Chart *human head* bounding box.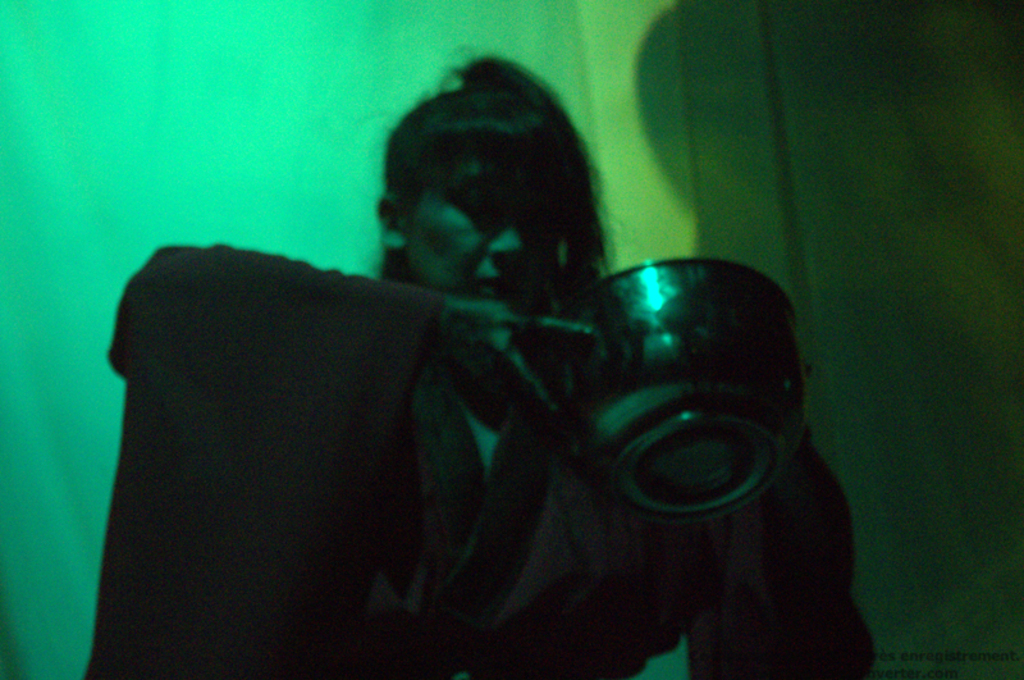
Charted: box(351, 49, 612, 318).
